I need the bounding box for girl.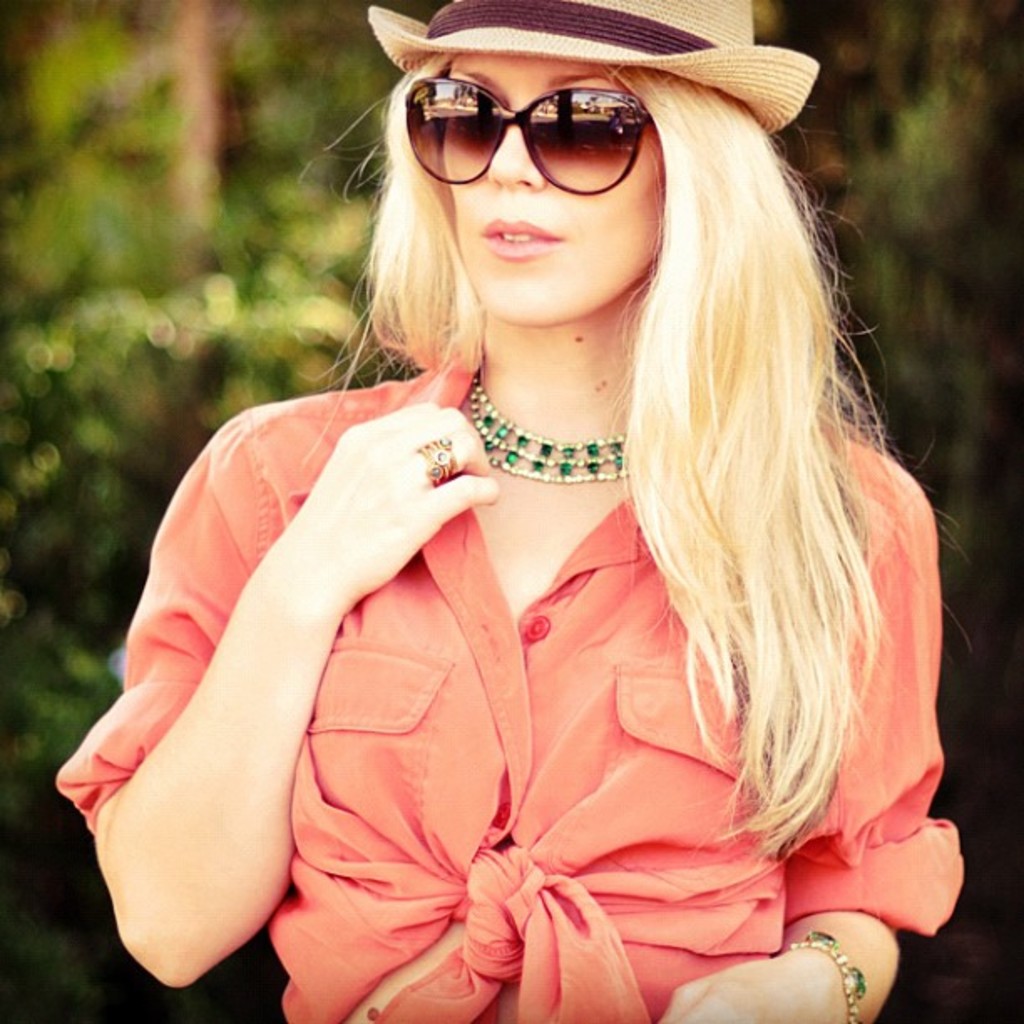
Here it is: {"left": 49, "top": 0, "right": 965, "bottom": 1016}.
